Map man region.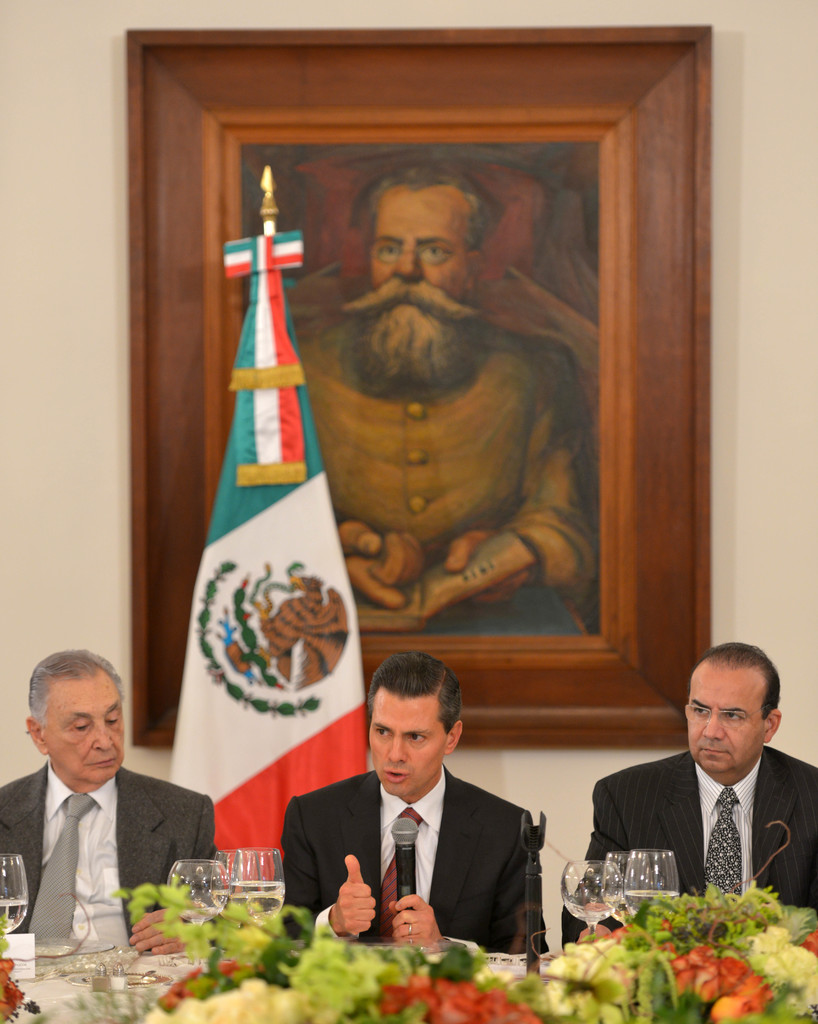
Mapped to (x1=296, y1=170, x2=599, y2=607).
